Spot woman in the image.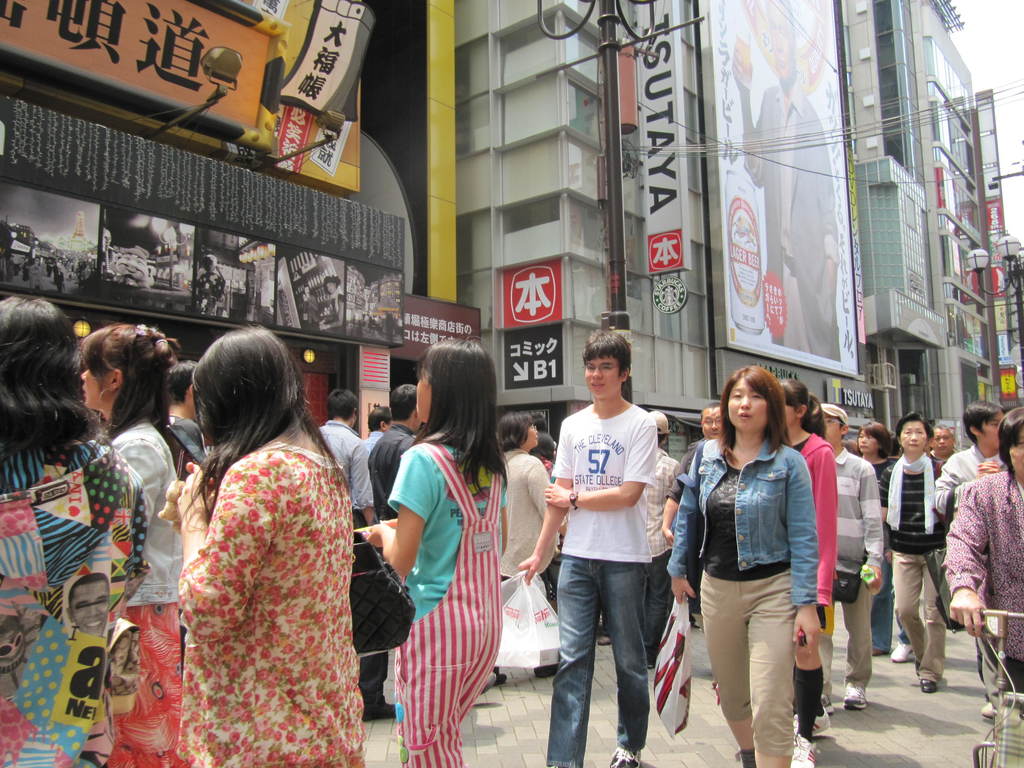
woman found at box=[0, 292, 150, 767].
